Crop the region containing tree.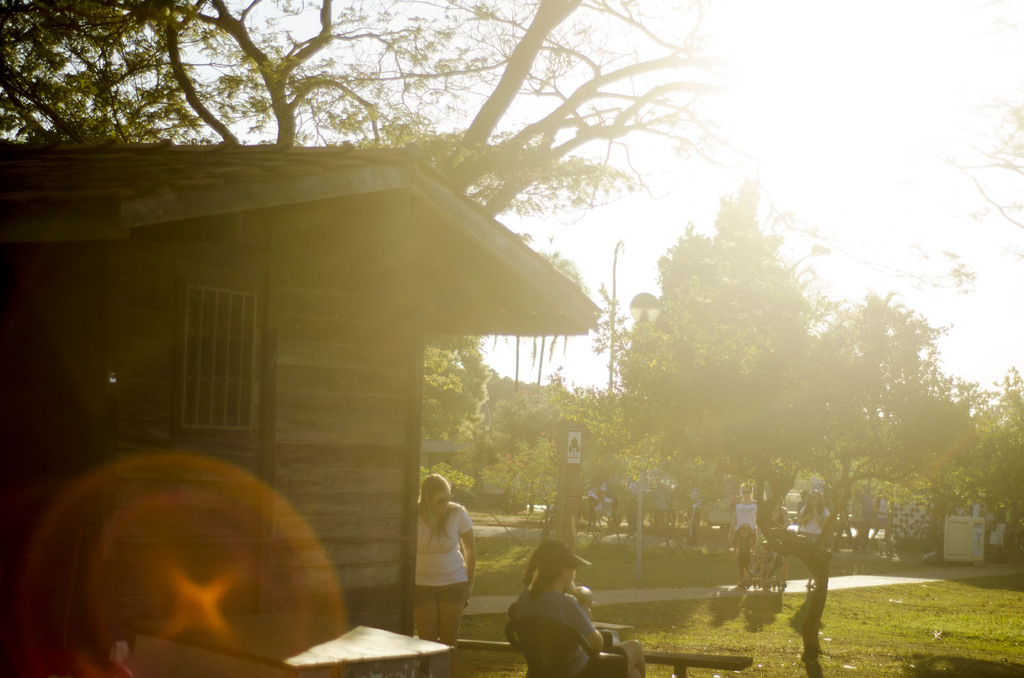
Crop region: pyautogui.locateOnScreen(515, 245, 590, 414).
